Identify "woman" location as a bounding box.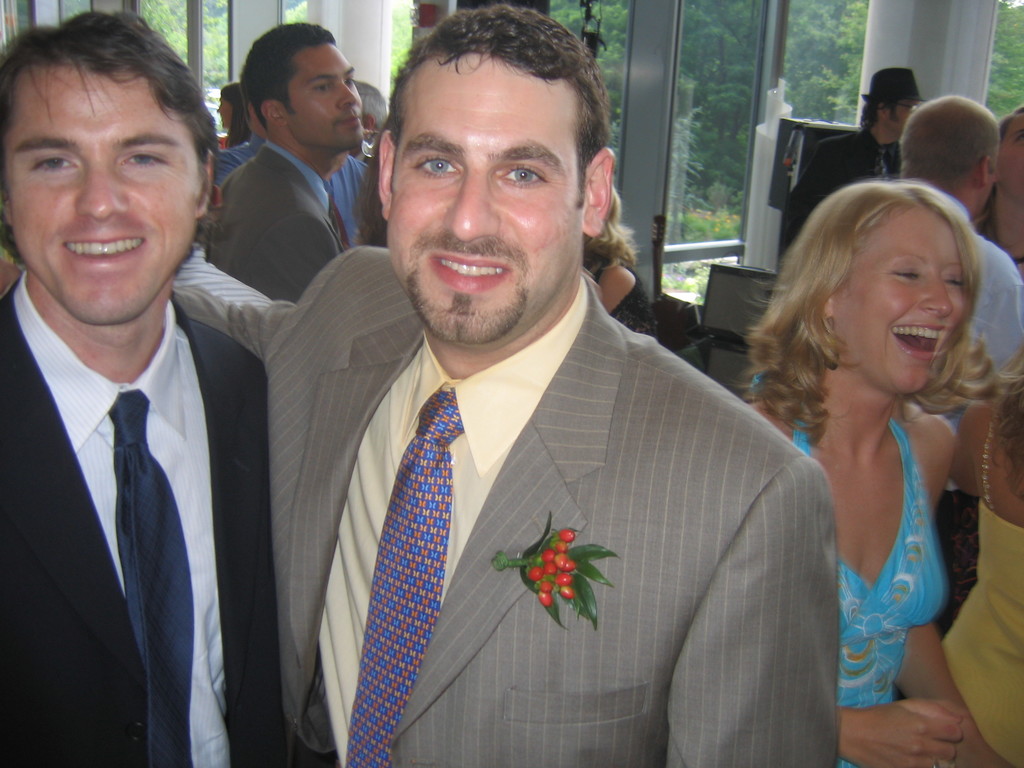
select_region(216, 78, 255, 146).
